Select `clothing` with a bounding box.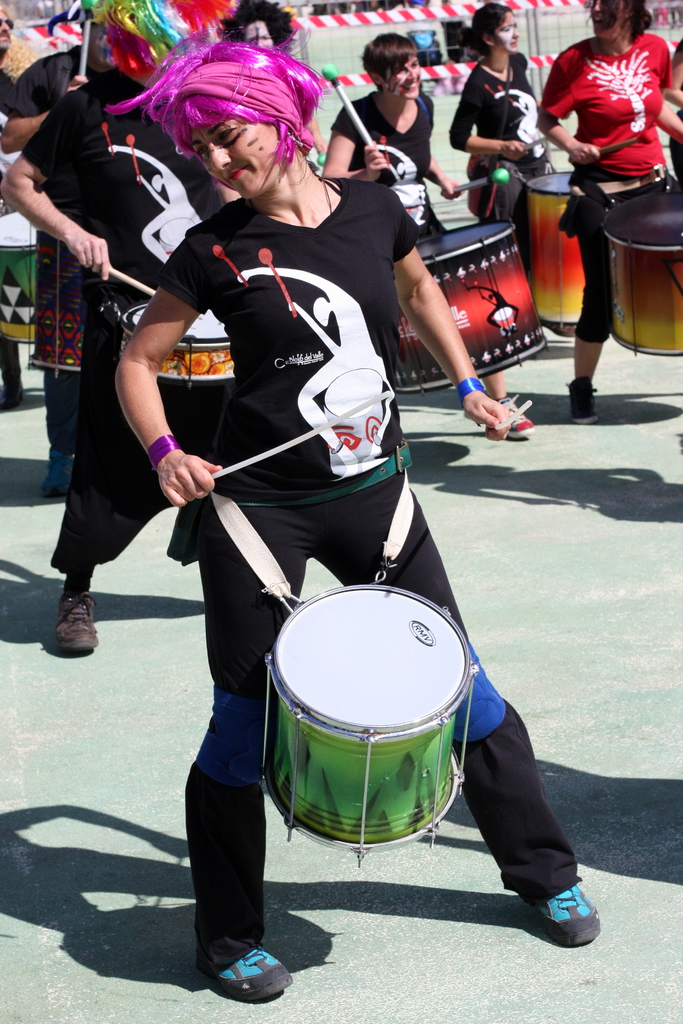
[331, 83, 432, 249].
